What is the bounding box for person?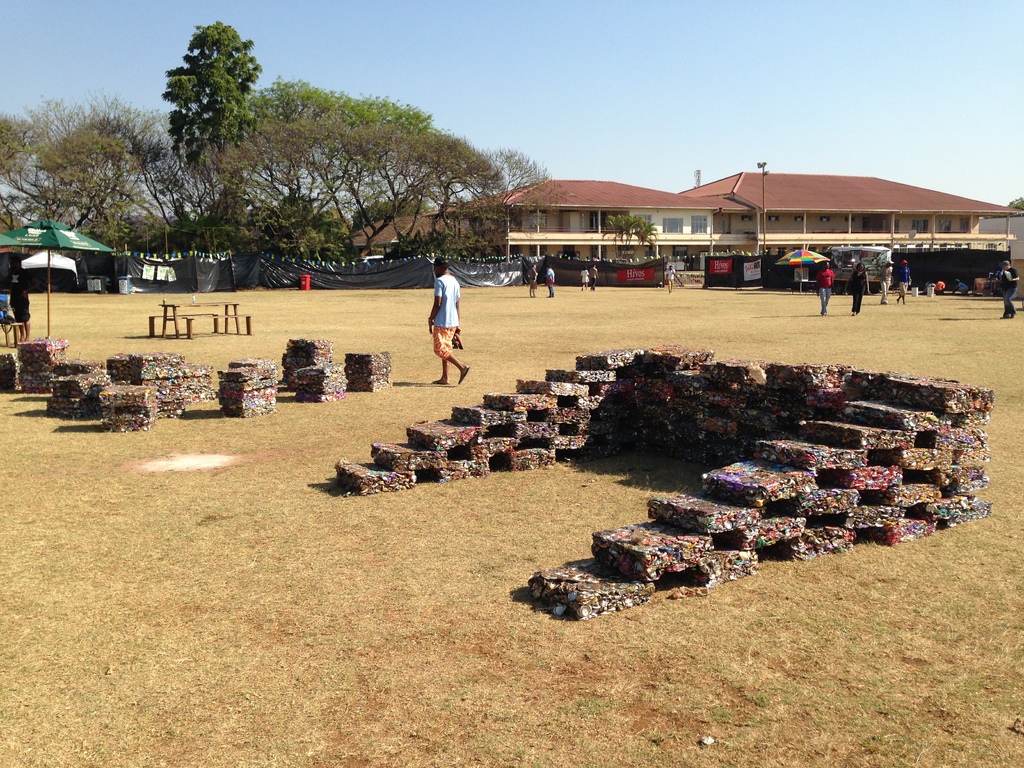
Rect(421, 255, 472, 380).
